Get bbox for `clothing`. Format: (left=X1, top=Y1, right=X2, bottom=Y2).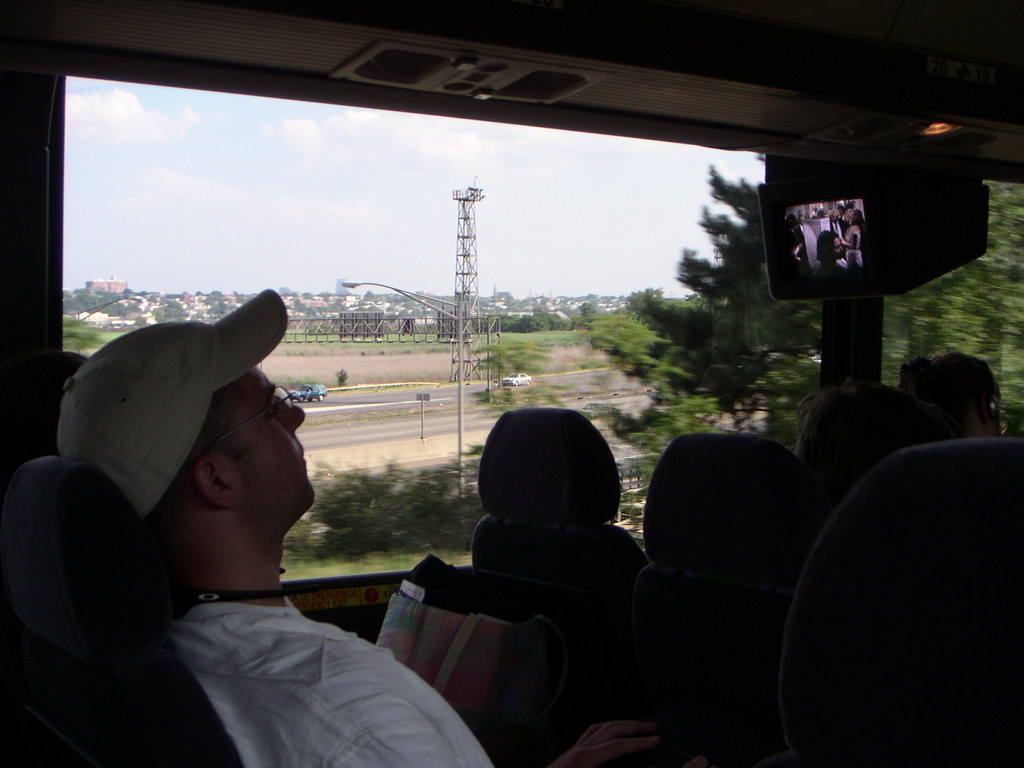
(left=165, top=600, right=491, bottom=767).
